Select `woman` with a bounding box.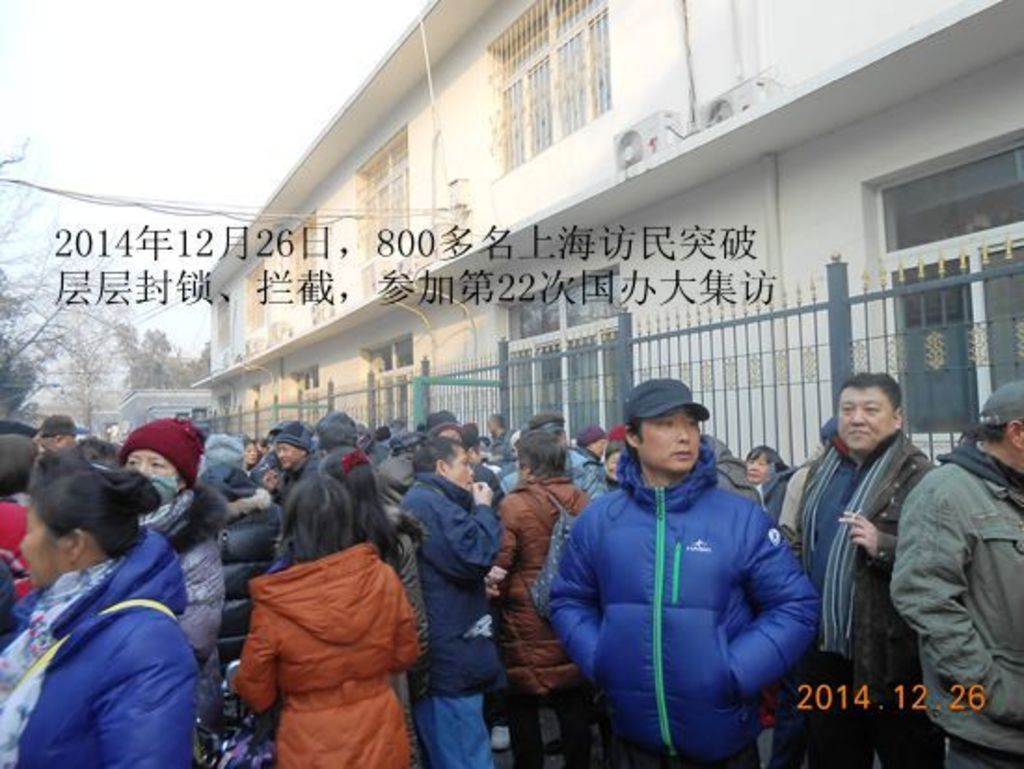
(x1=233, y1=465, x2=426, y2=767).
